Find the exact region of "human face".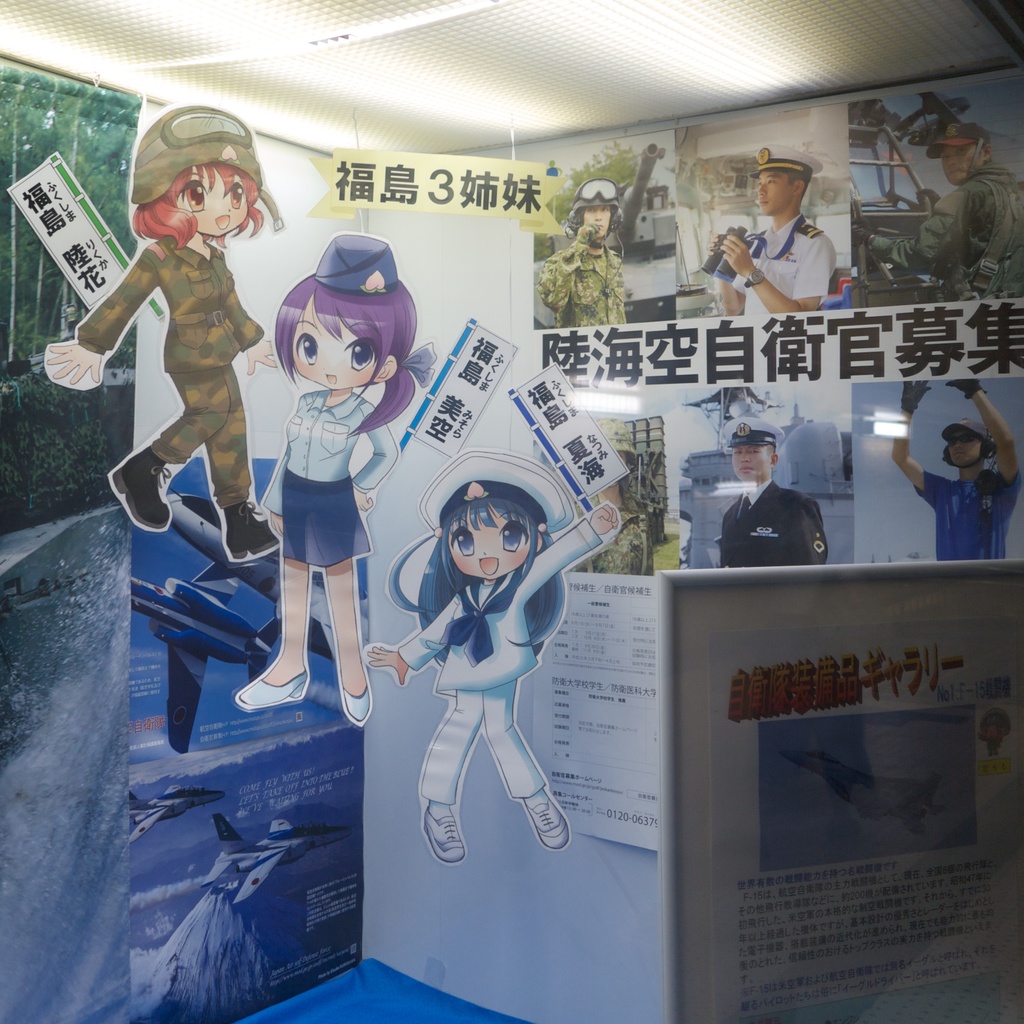
Exact region: 944, 147, 968, 185.
